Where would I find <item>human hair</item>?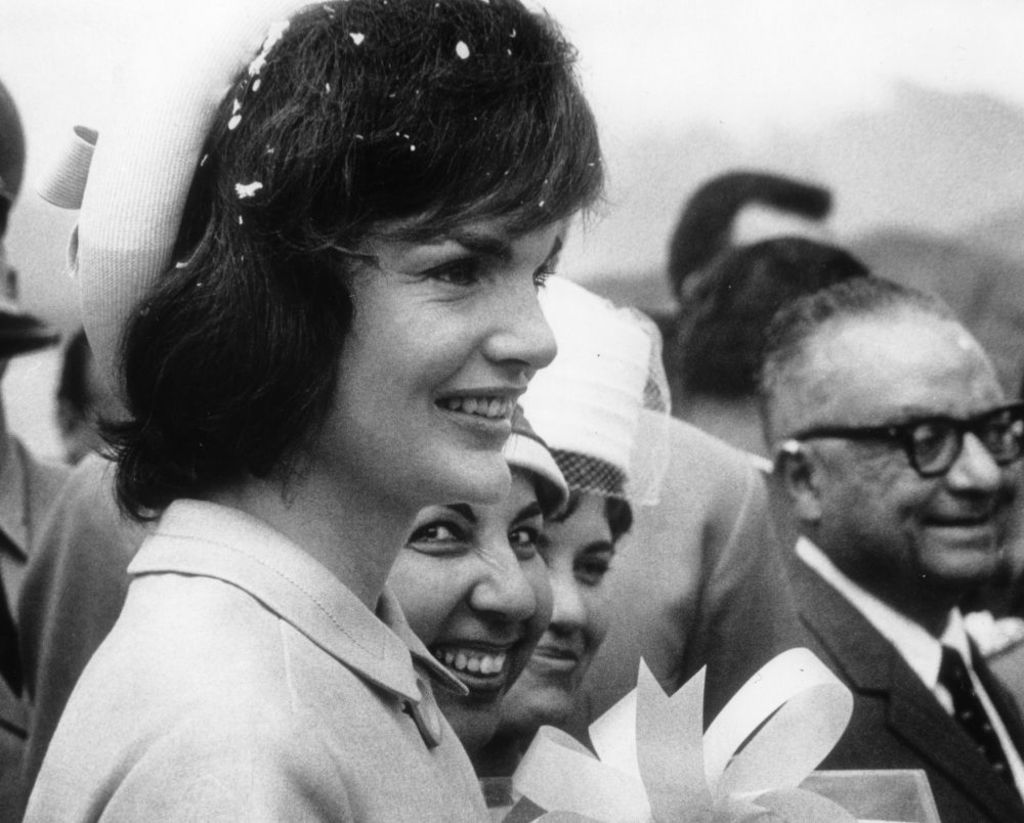
At 764 318 966 447.
